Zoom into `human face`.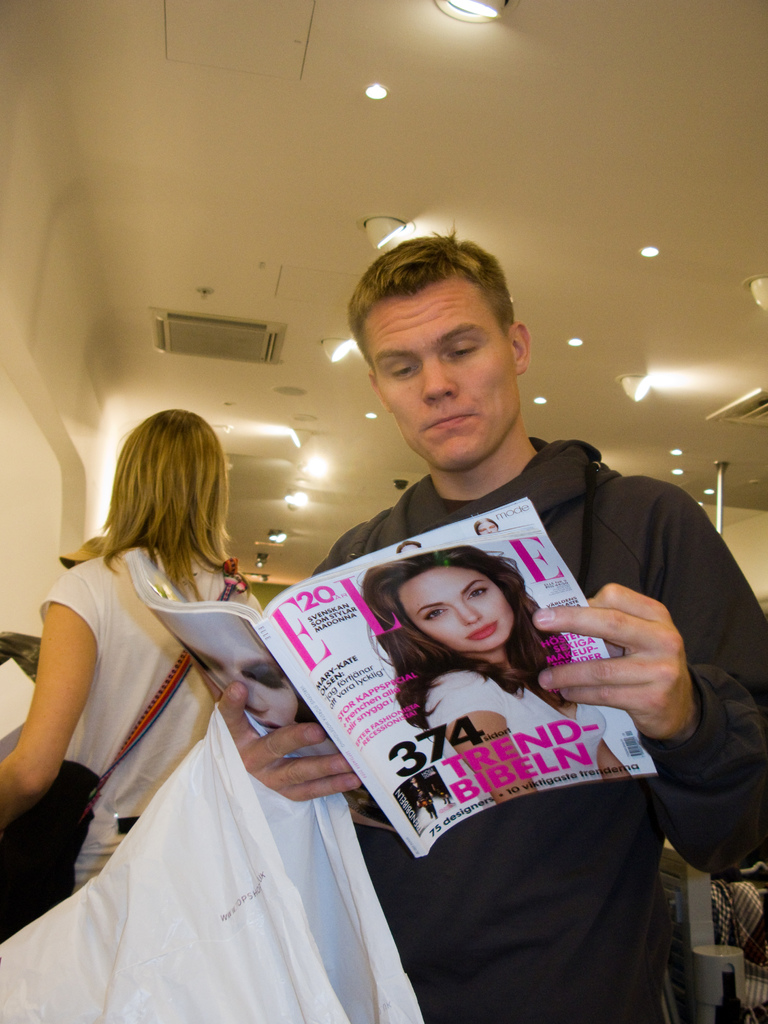
Zoom target: box(161, 616, 300, 737).
